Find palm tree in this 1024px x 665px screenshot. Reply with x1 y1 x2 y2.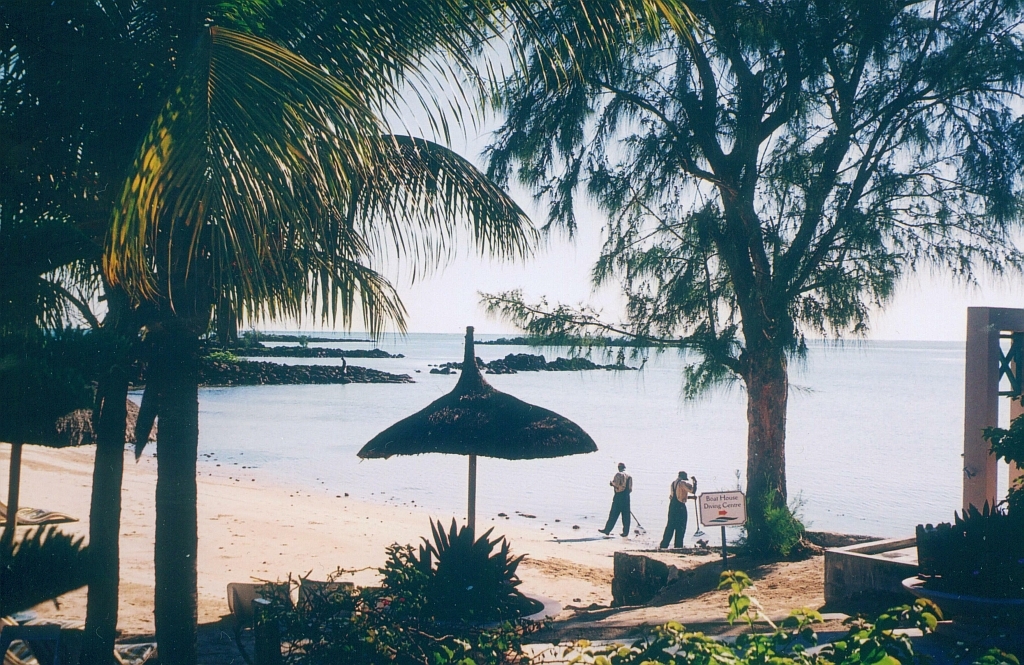
407 523 533 615.
